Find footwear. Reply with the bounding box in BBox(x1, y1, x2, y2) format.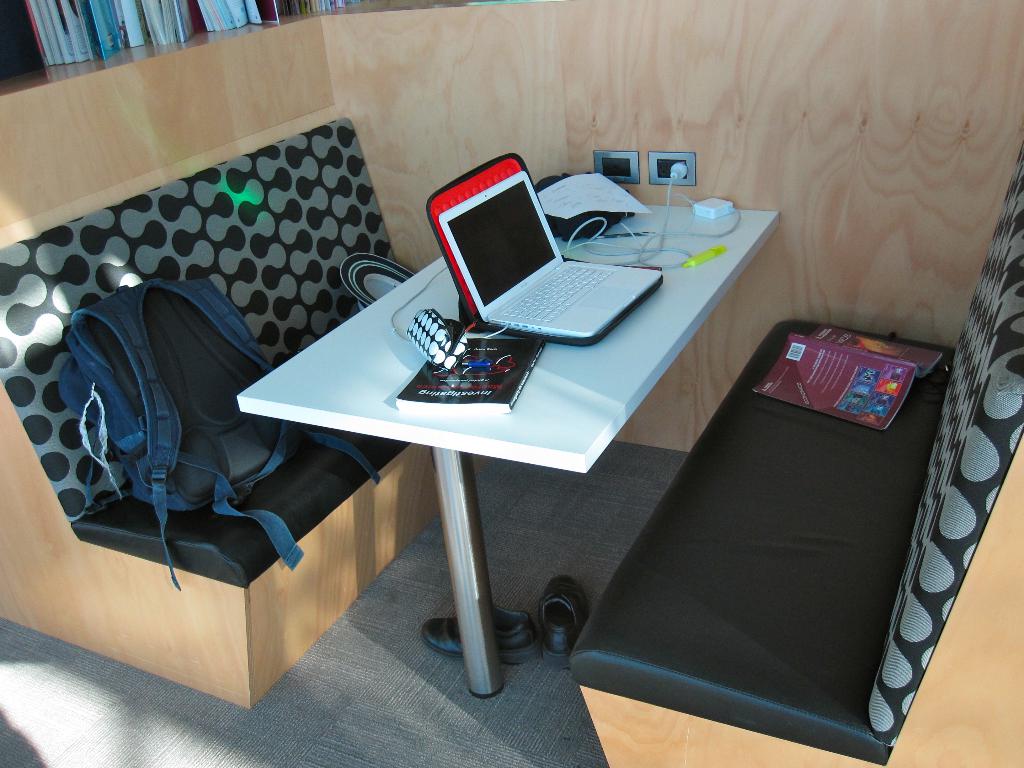
BBox(420, 605, 536, 668).
